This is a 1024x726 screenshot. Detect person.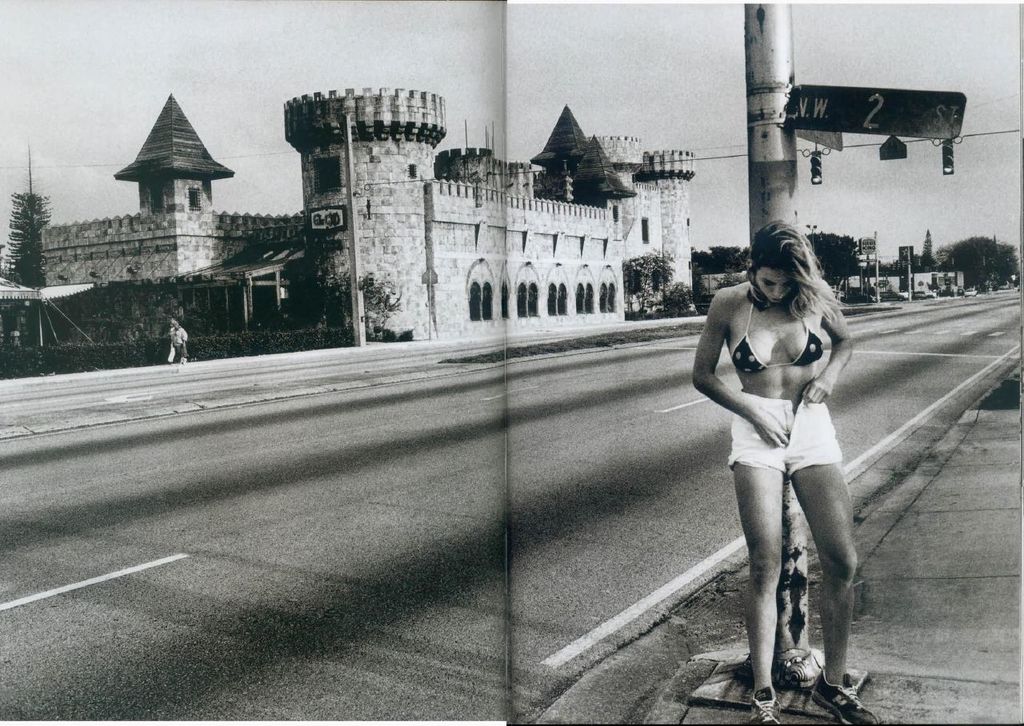
[698,213,872,689].
